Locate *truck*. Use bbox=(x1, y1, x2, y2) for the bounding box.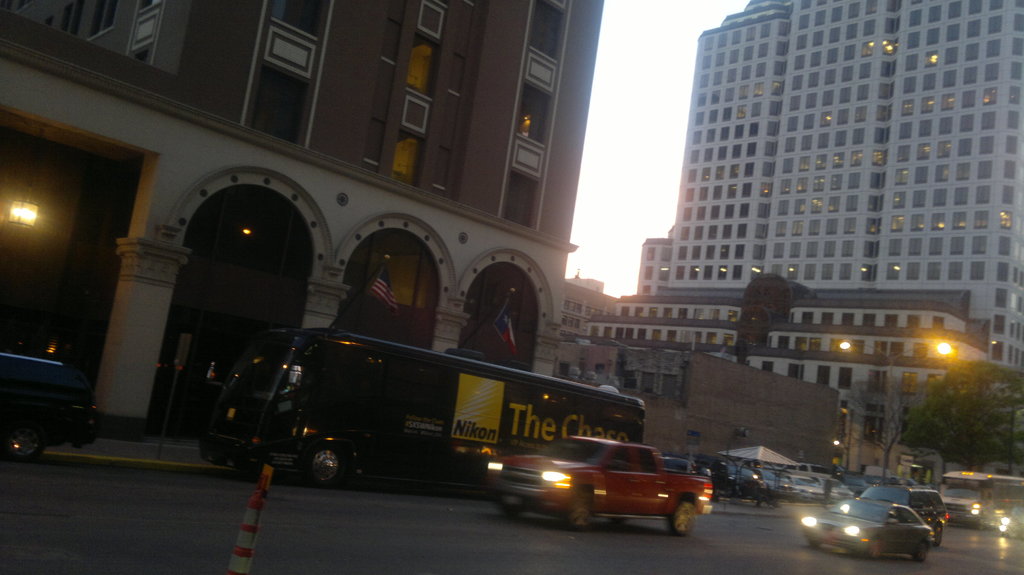
bbox=(496, 436, 733, 531).
